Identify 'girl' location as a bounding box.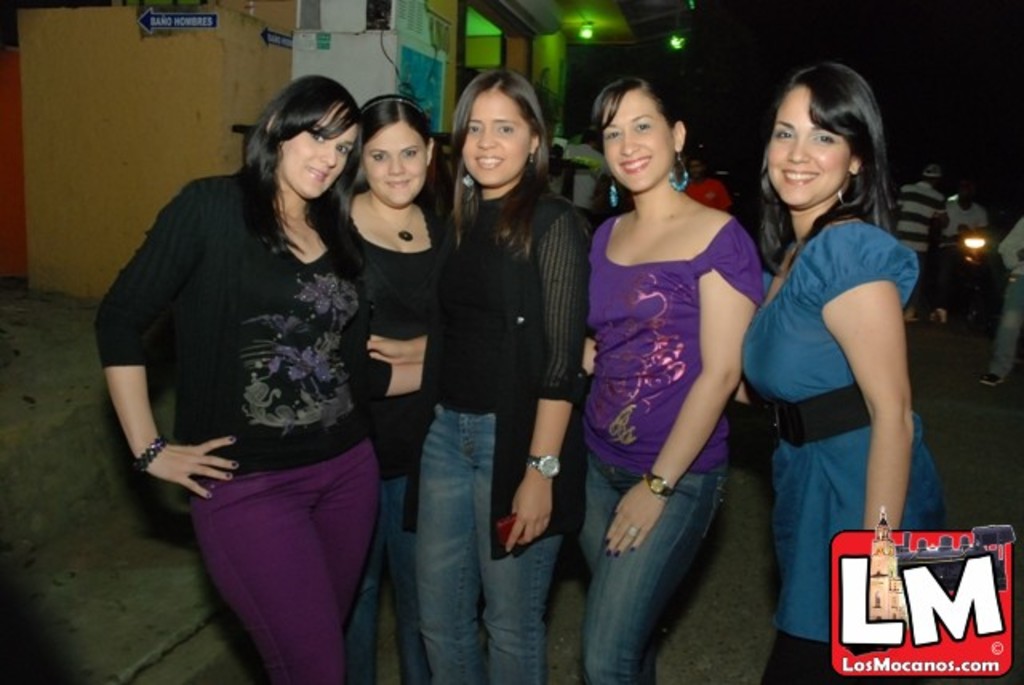
[414, 56, 595, 683].
